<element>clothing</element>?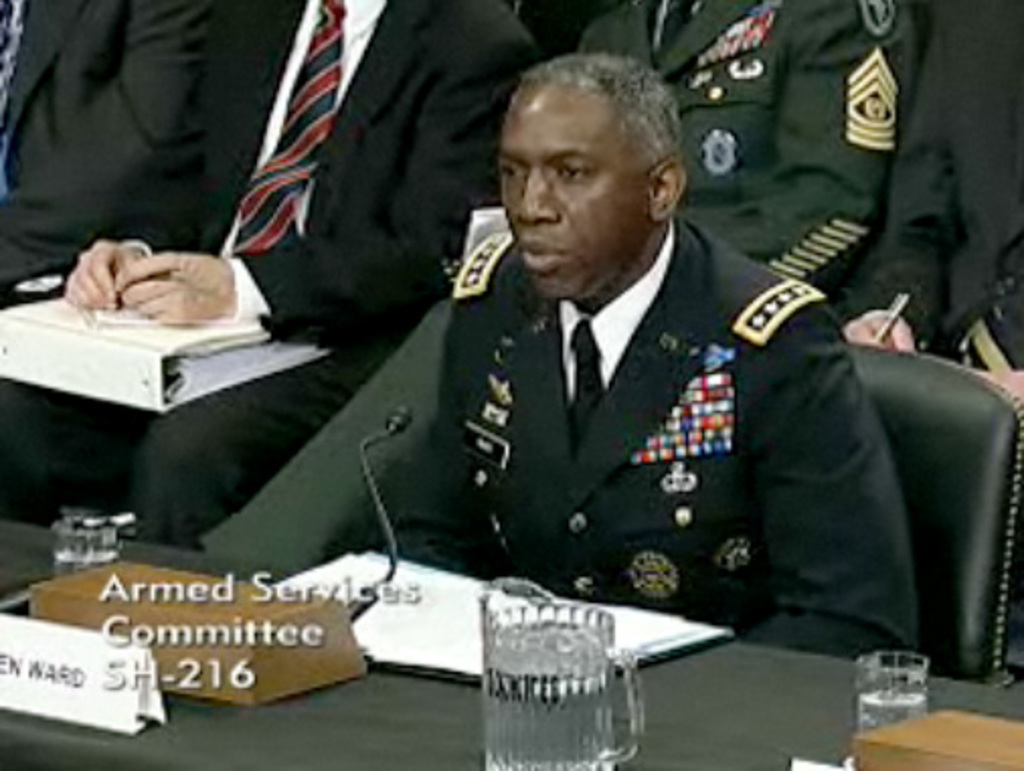
<bbox>567, 0, 927, 281</bbox>
